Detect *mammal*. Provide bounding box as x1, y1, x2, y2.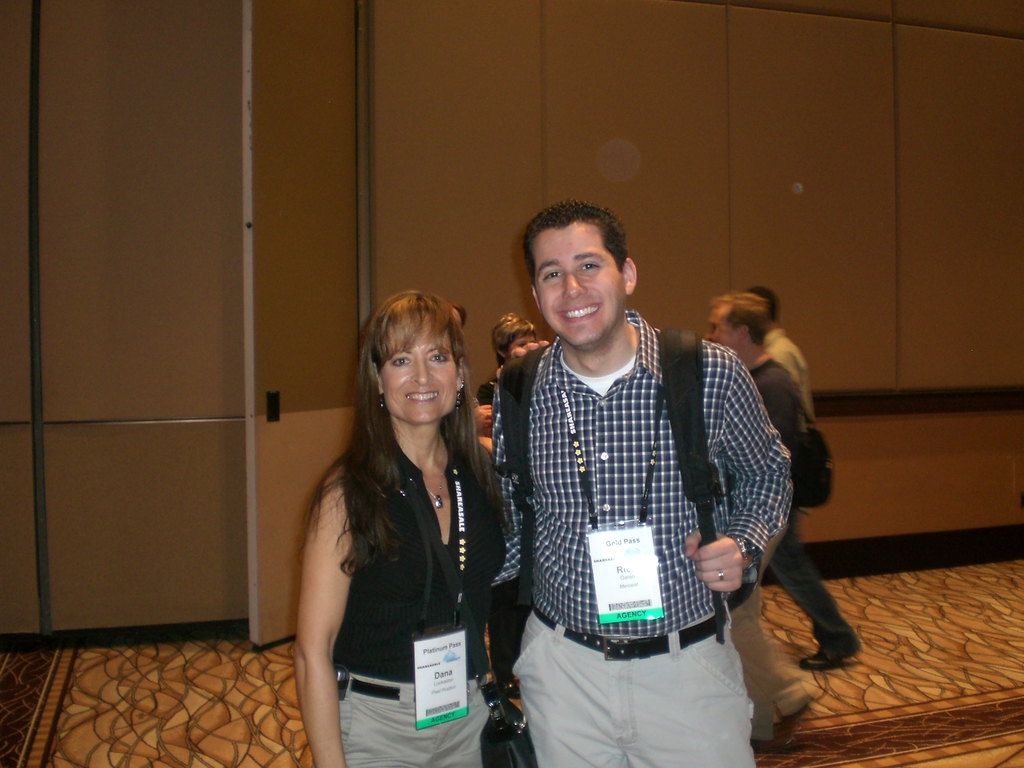
447, 300, 495, 454.
